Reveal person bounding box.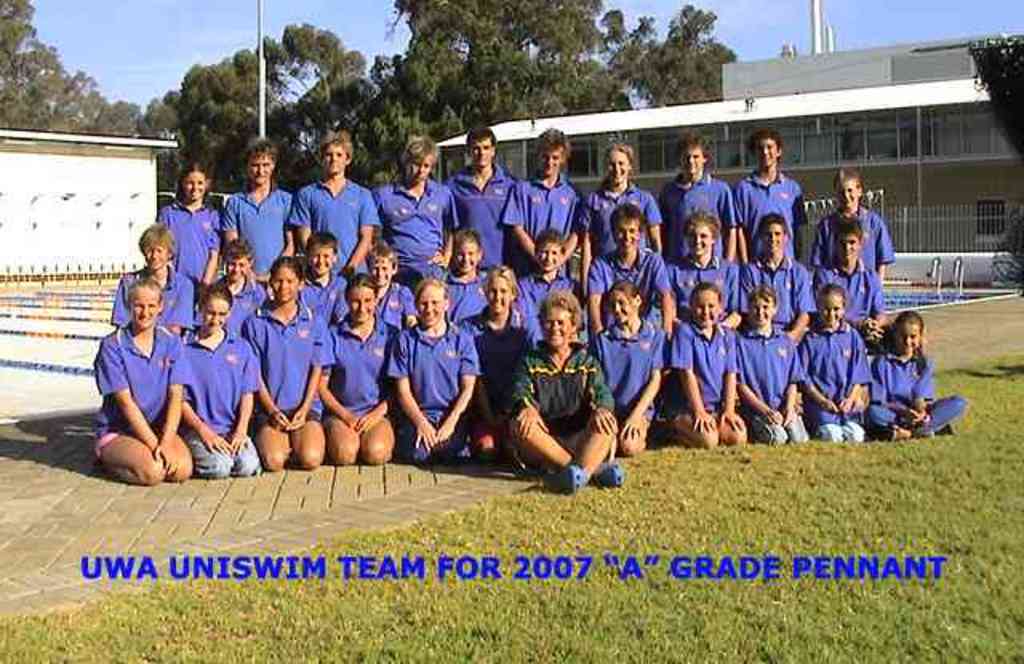
Revealed: l=669, t=280, r=741, b=451.
